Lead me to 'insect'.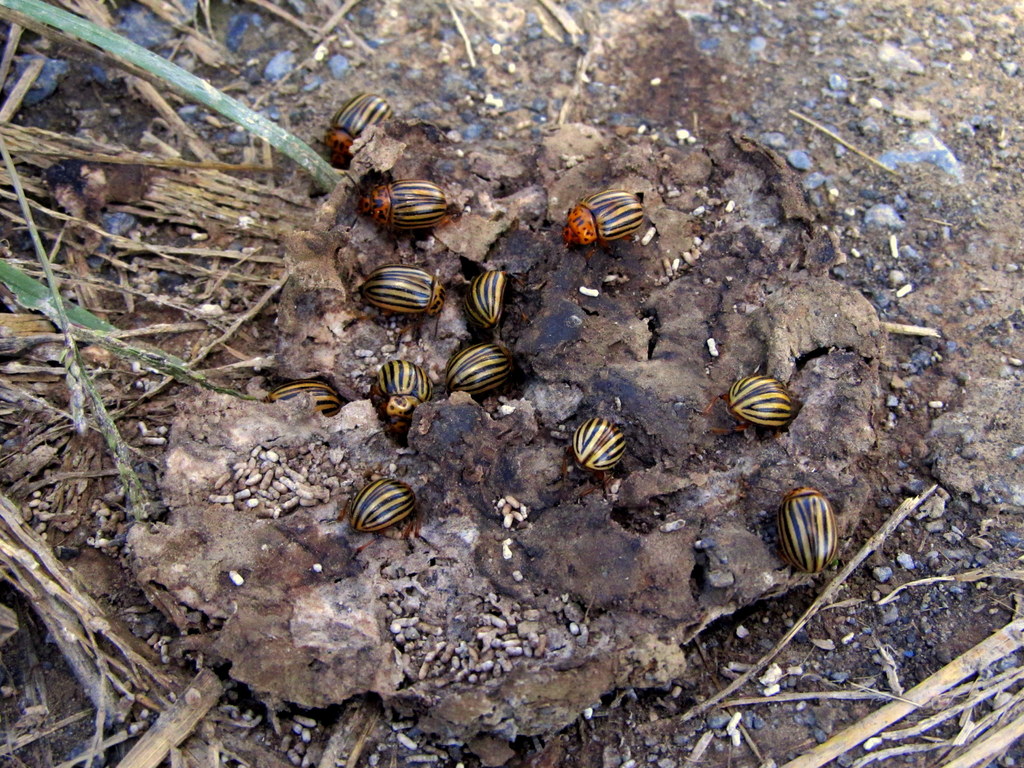
Lead to 685:374:792:435.
